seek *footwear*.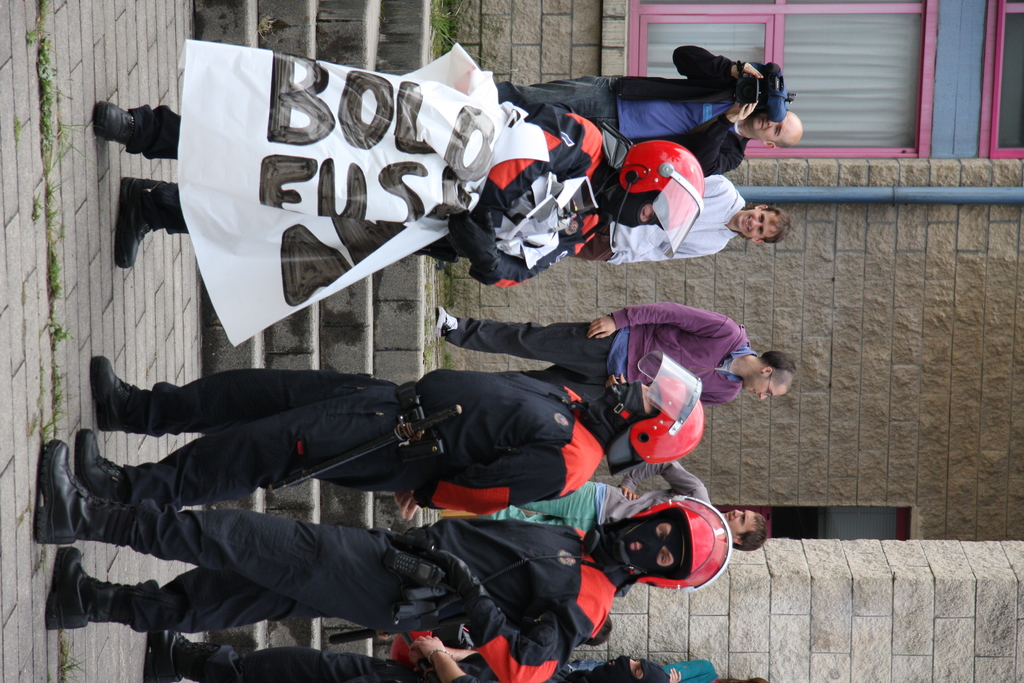
(x1=86, y1=350, x2=161, y2=432).
